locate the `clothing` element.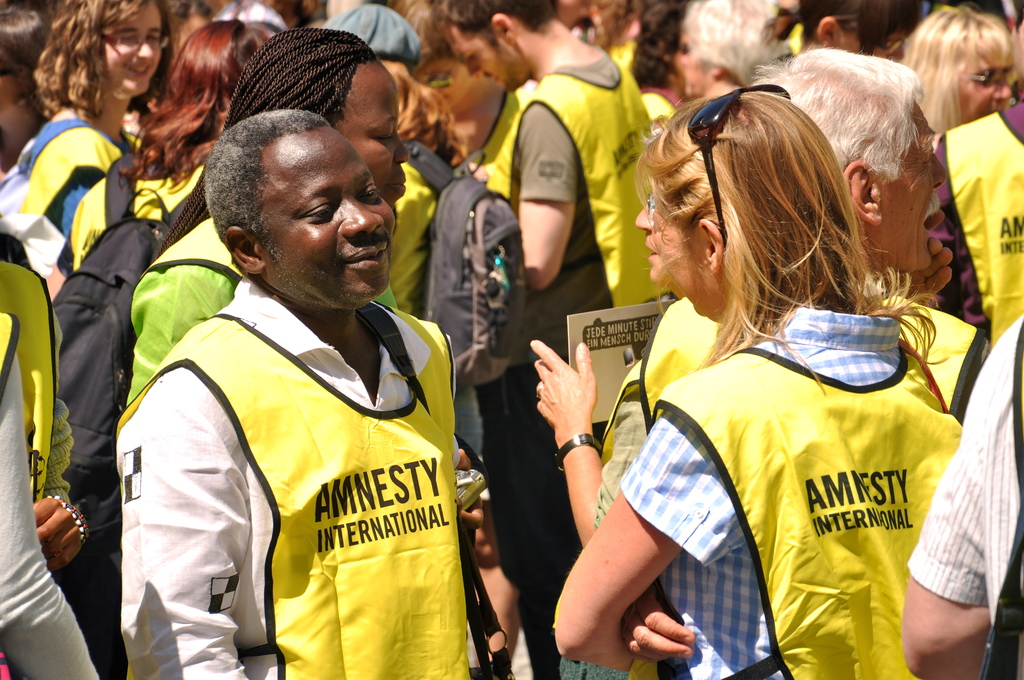
Element bbox: bbox=(494, 50, 657, 373).
